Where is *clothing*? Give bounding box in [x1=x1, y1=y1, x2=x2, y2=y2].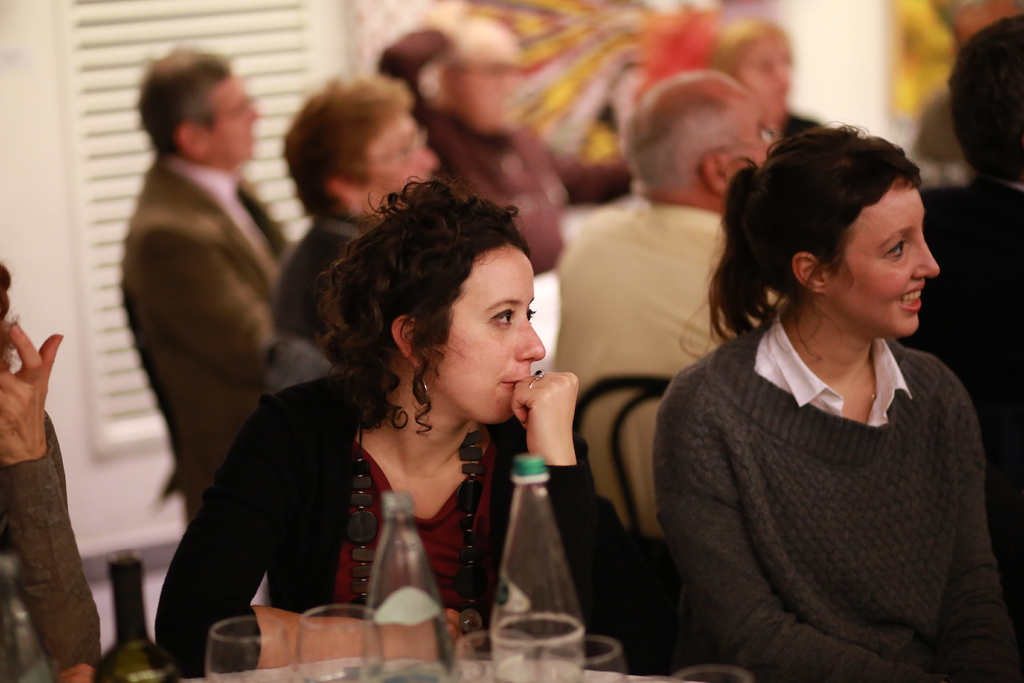
[x1=150, y1=358, x2=655, y2=679].
